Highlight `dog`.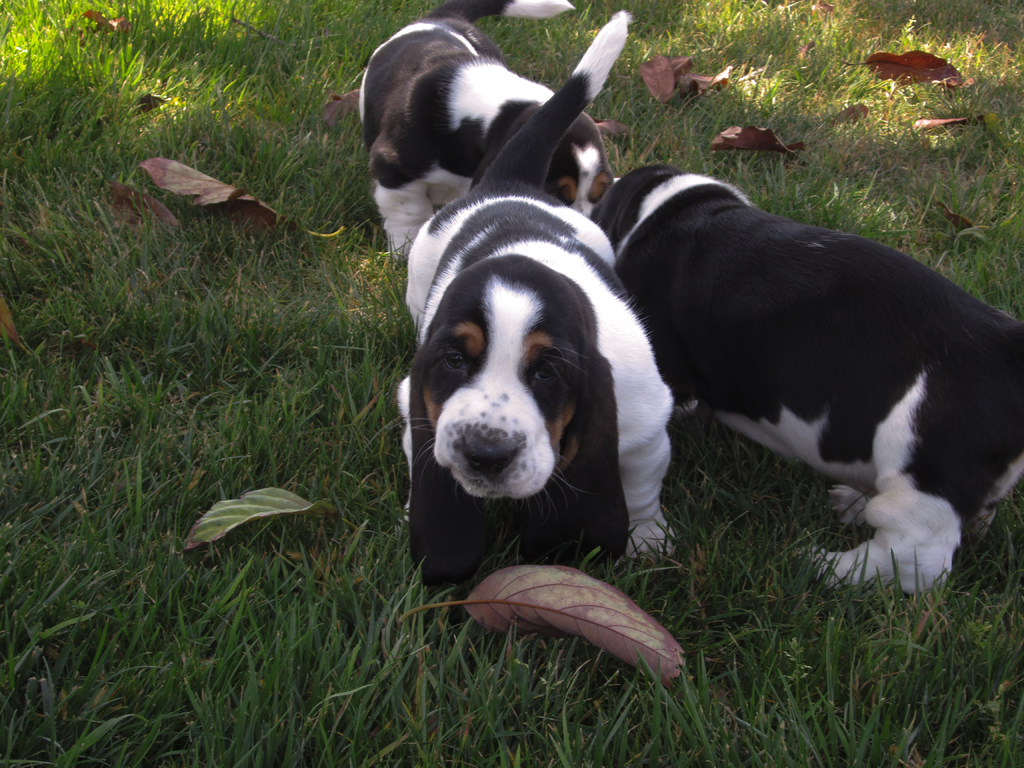
Highlighted region: (left=585, top=151, right=1023, bottom=597).
